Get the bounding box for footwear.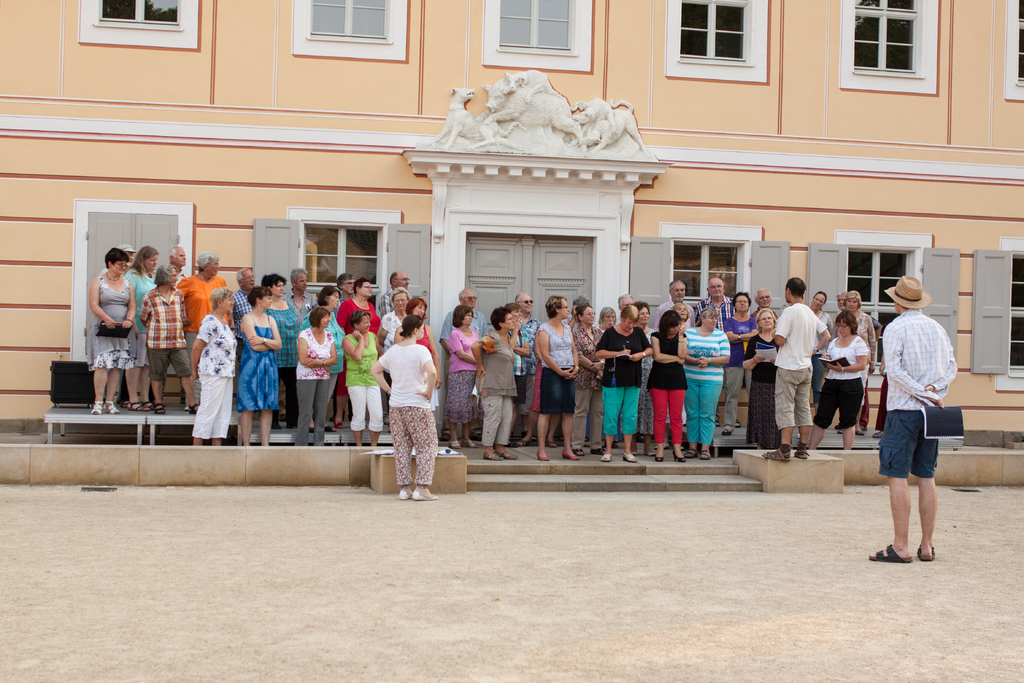
<region>481, 454, 501, 460</region>.
